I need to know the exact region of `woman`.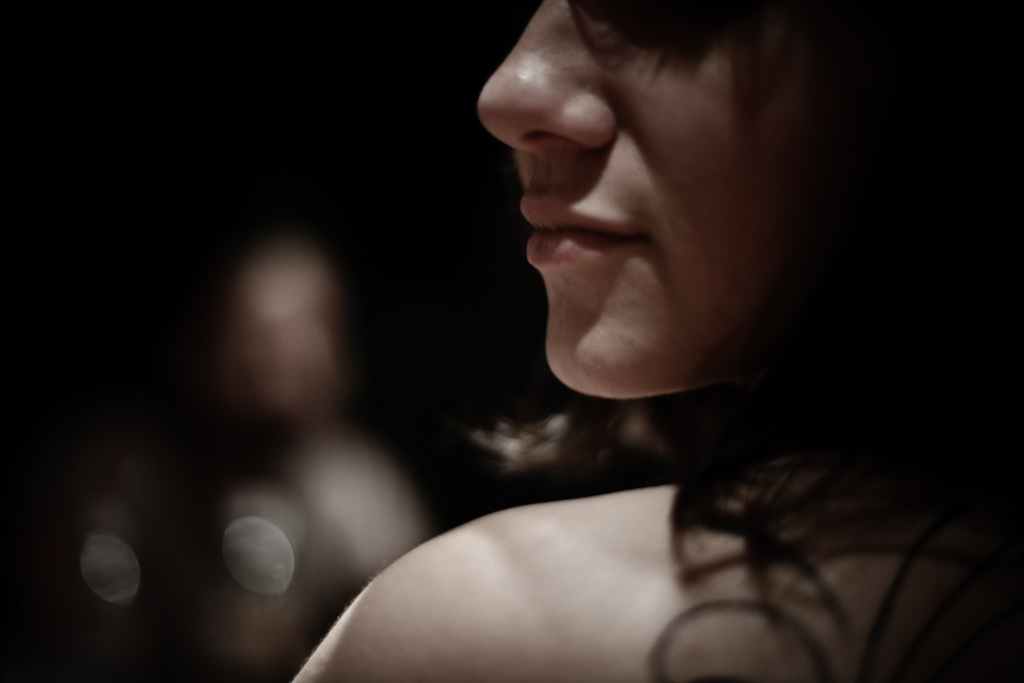
Region: crop(207, 0, 940, 673).
